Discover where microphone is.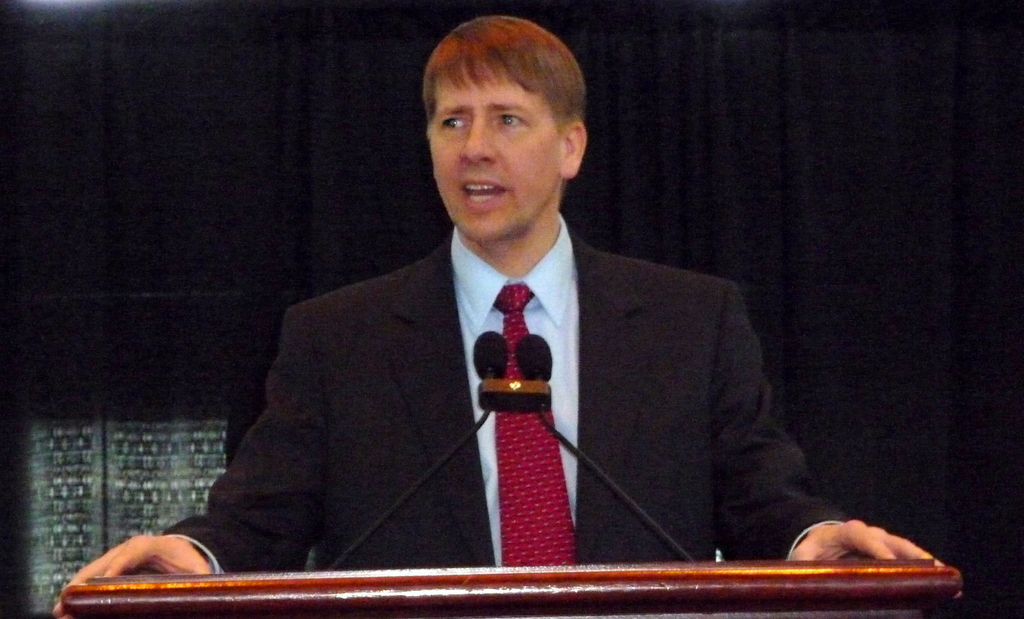
Discovered at (x1=331, y1=328, x2=509, y2=569).
